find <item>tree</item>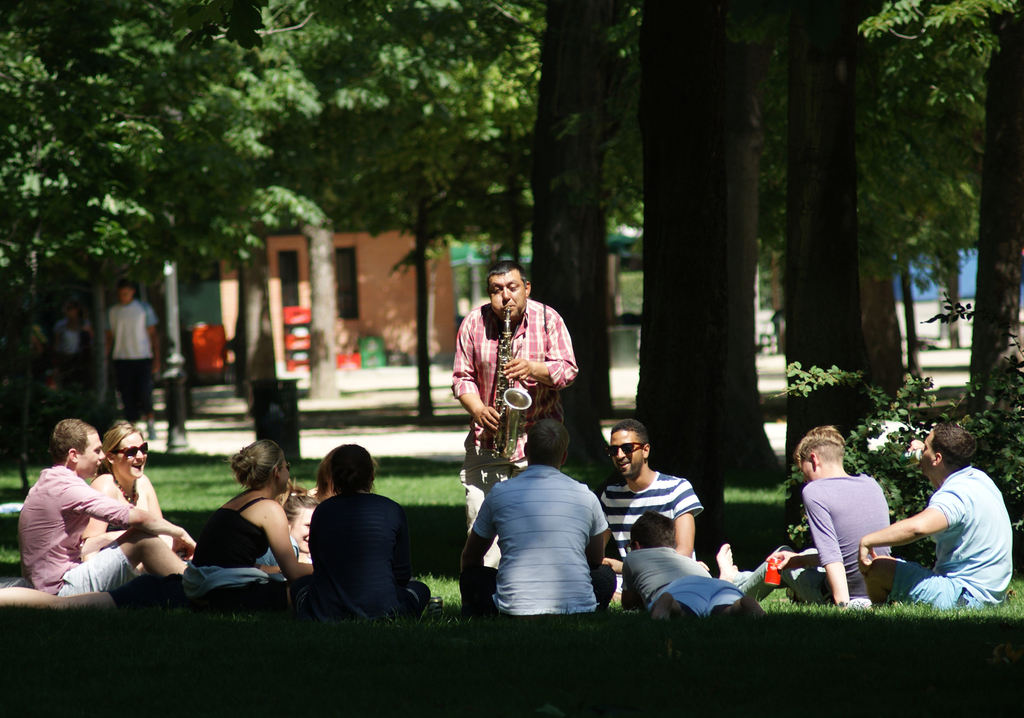
{"x1": 856, "y1": 0, "x2": 1021, "y2": 408}
